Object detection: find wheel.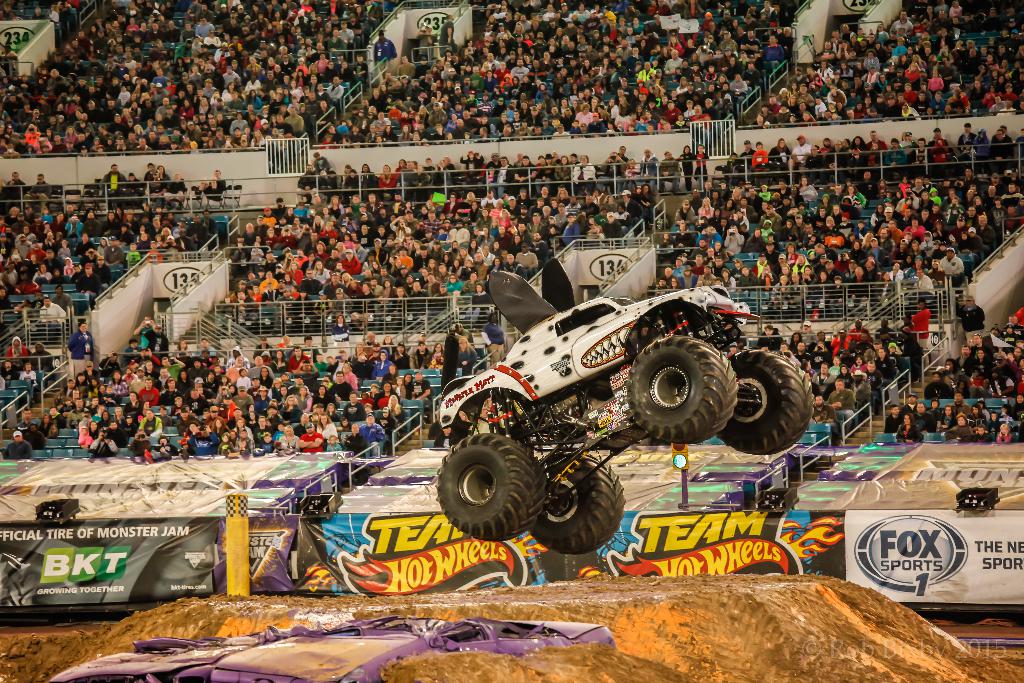
732, 343, 808, 451.
